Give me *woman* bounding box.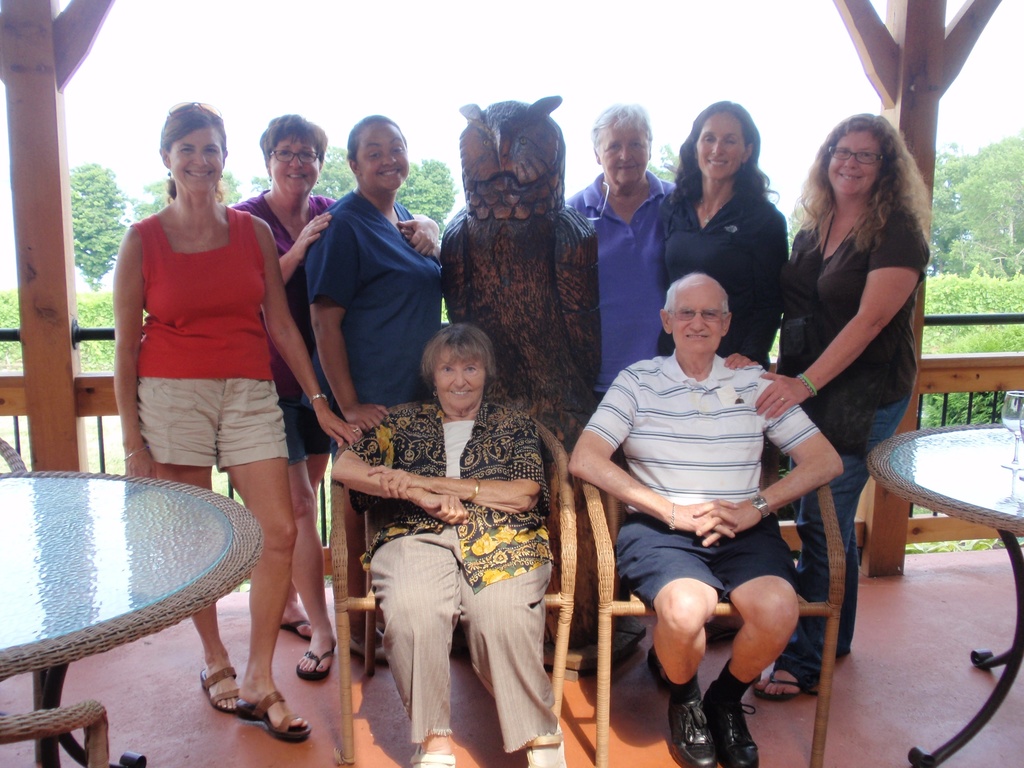
l=660, t=99, r=790, b=371.
